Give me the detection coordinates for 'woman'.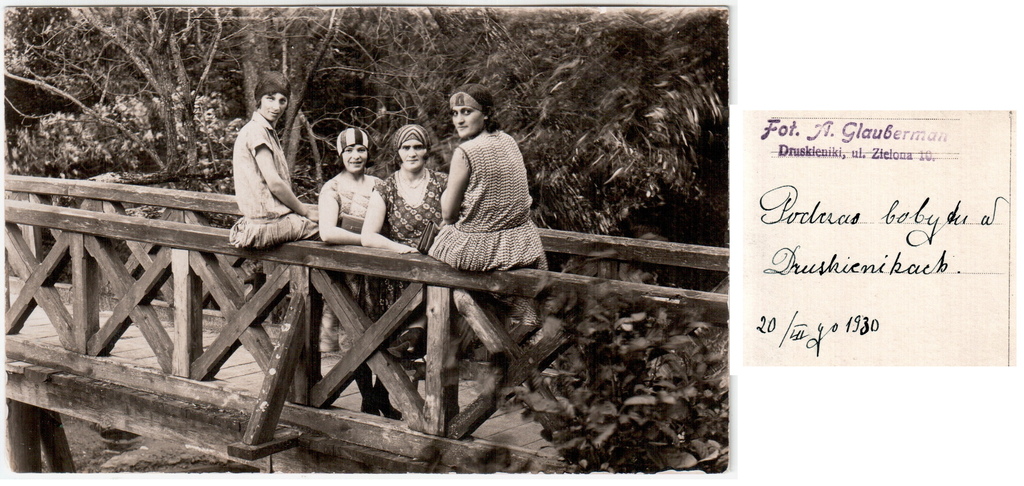
[316,126,390,389].
